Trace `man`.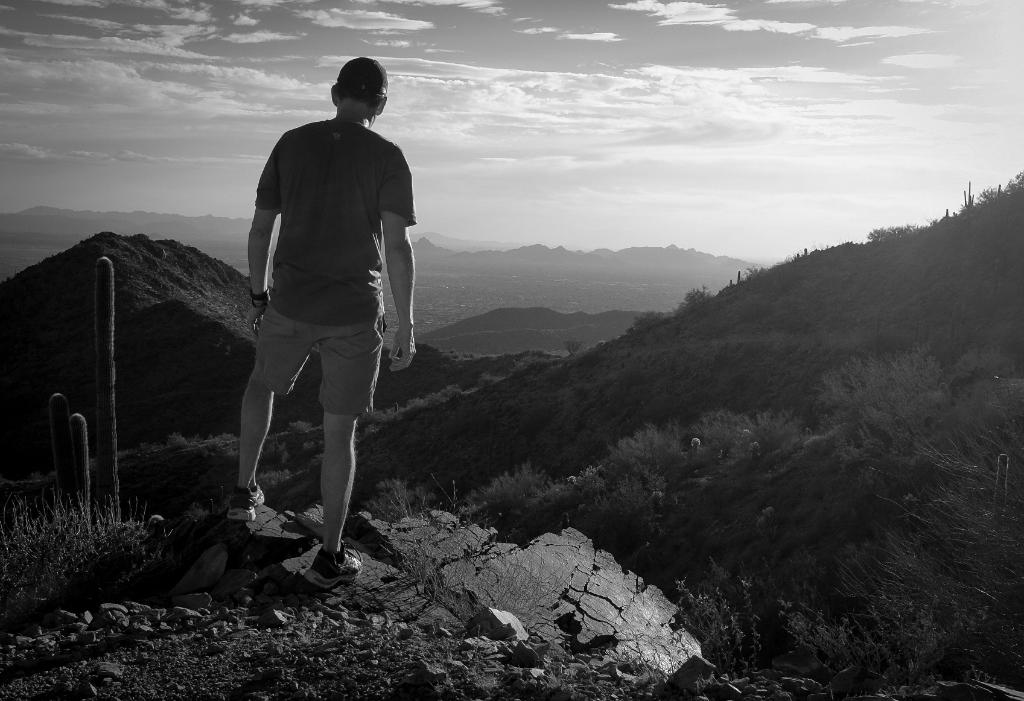
Traced to pyautogui.locateOnScreen(220, 54, 406, 595).
